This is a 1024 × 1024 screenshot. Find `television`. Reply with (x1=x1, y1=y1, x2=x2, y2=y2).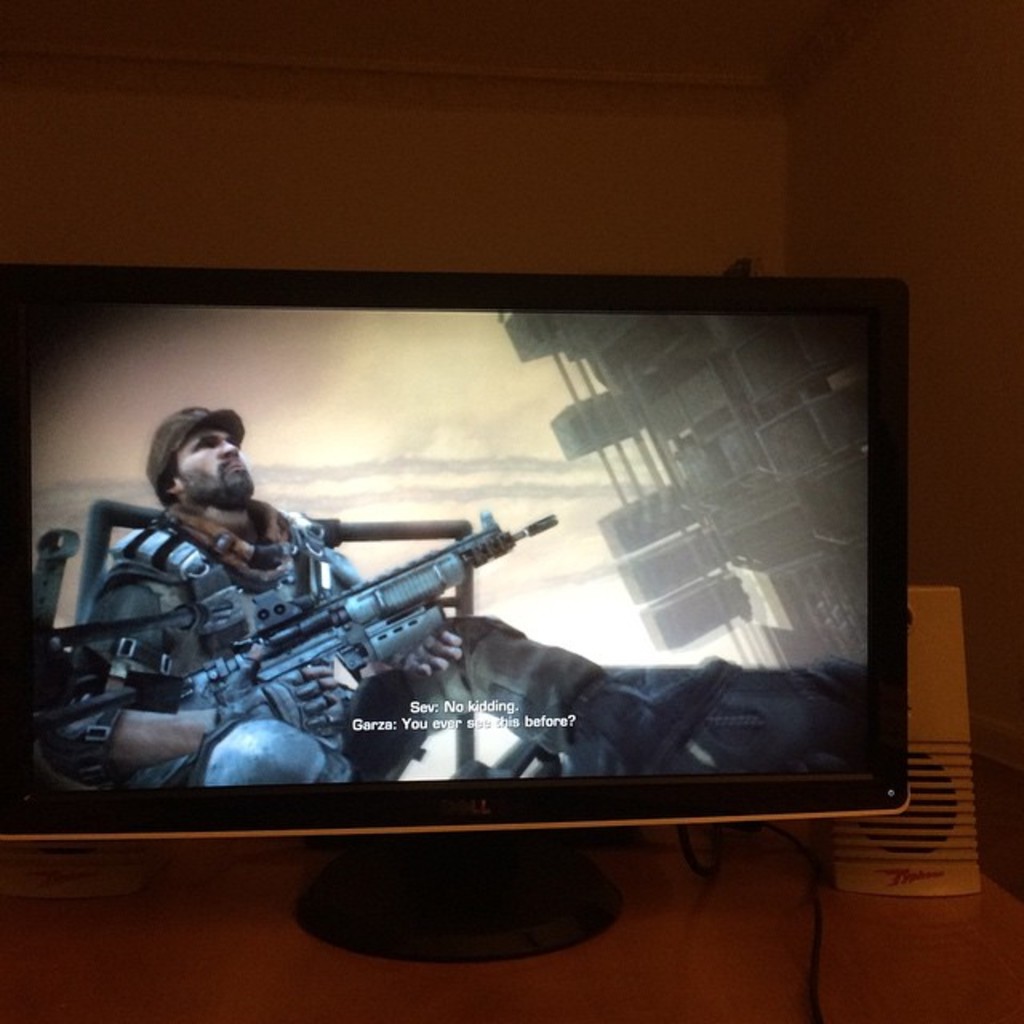
(x1=0, y1=264, x2=909, y2=965).
